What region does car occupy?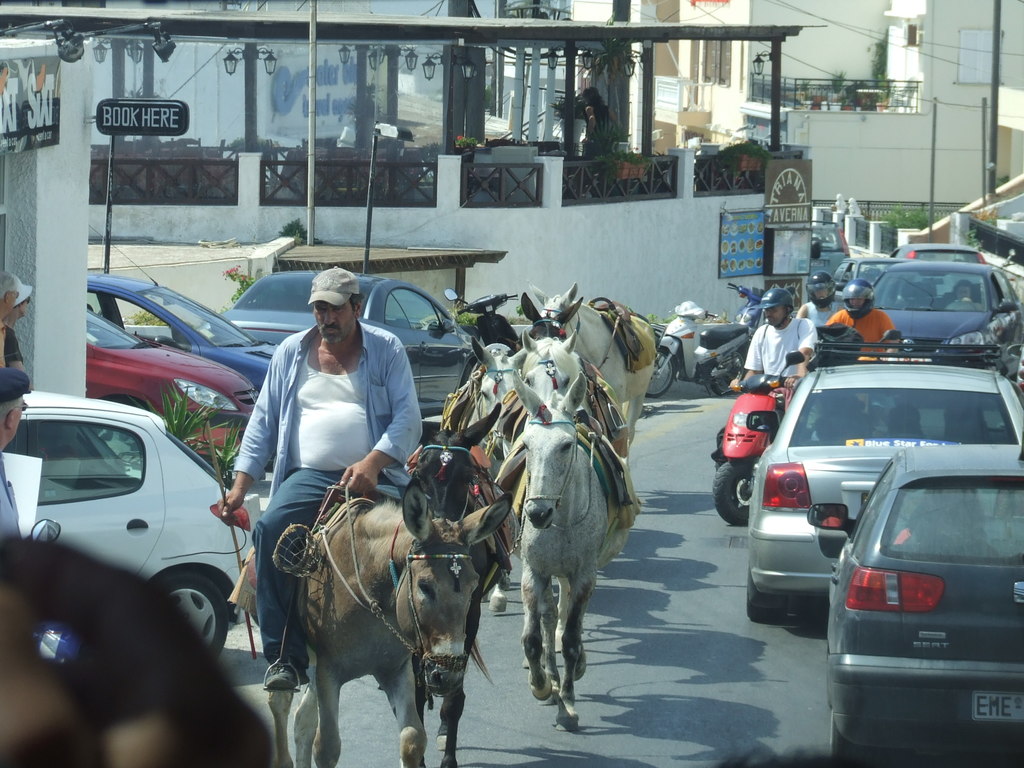
736,344,1023,621.
